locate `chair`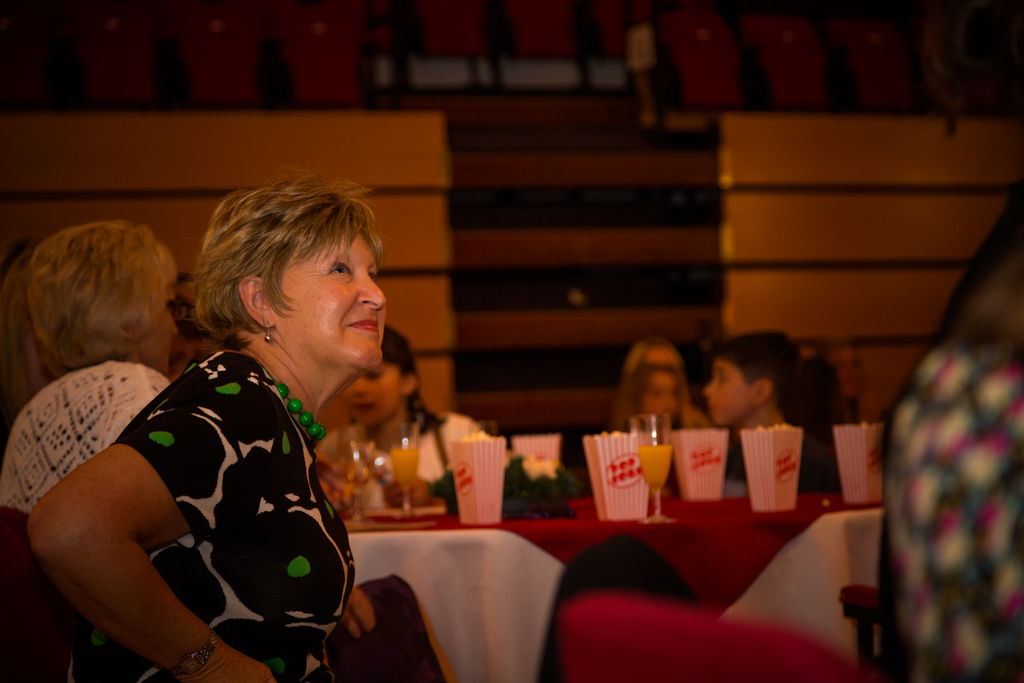
<region>0, 506, 123, 682</region>
